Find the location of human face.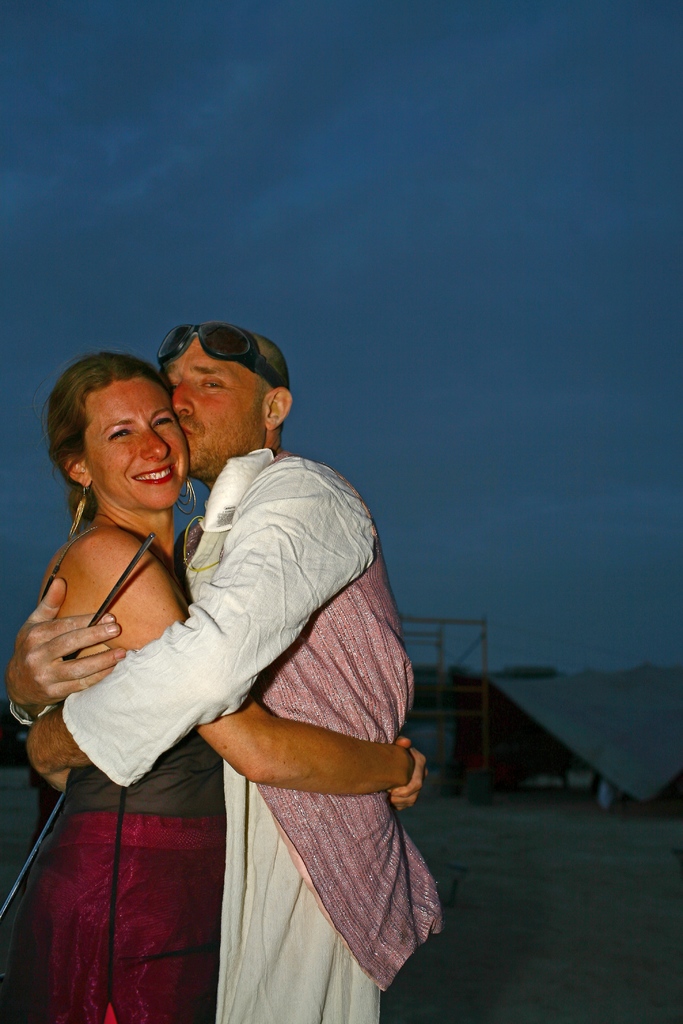
Location: <bbox>87, 377, 185, 508</bbox>.
